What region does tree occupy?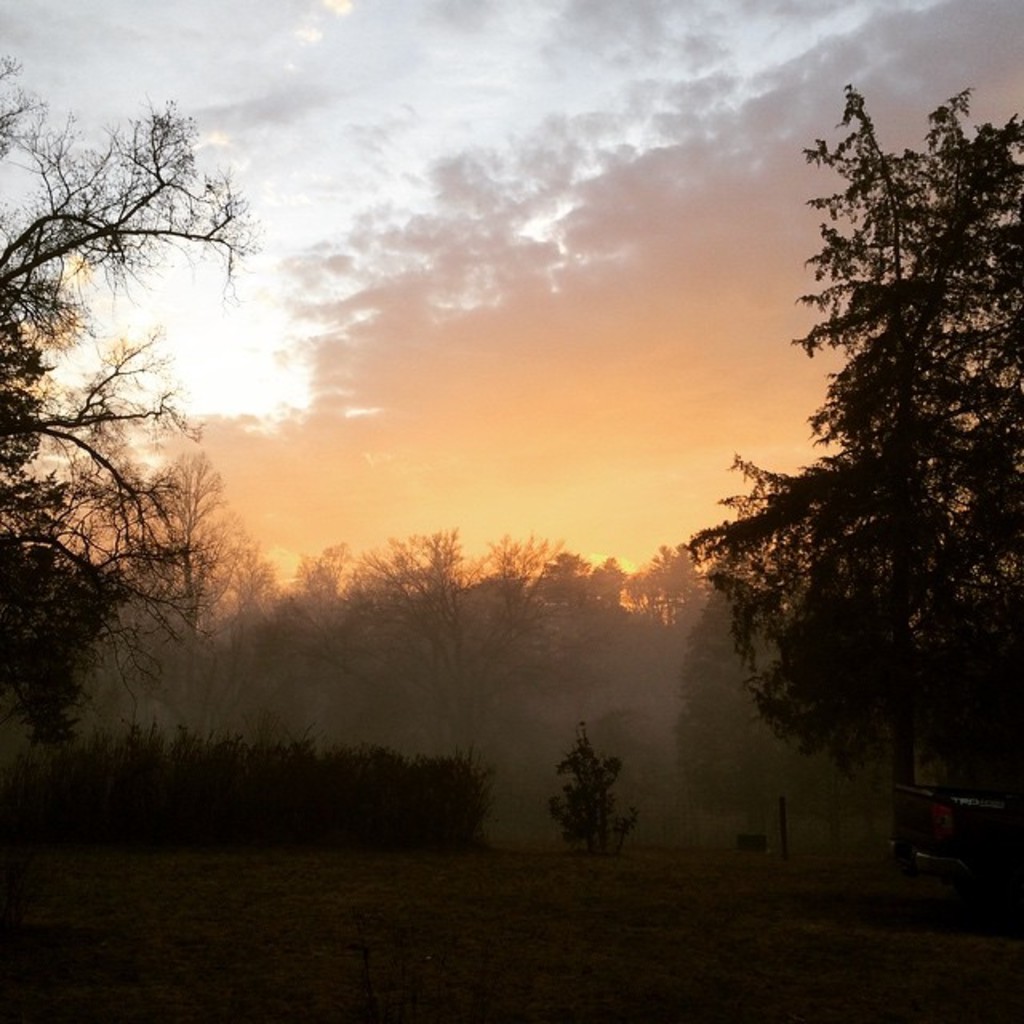
(0,51,264,747).
